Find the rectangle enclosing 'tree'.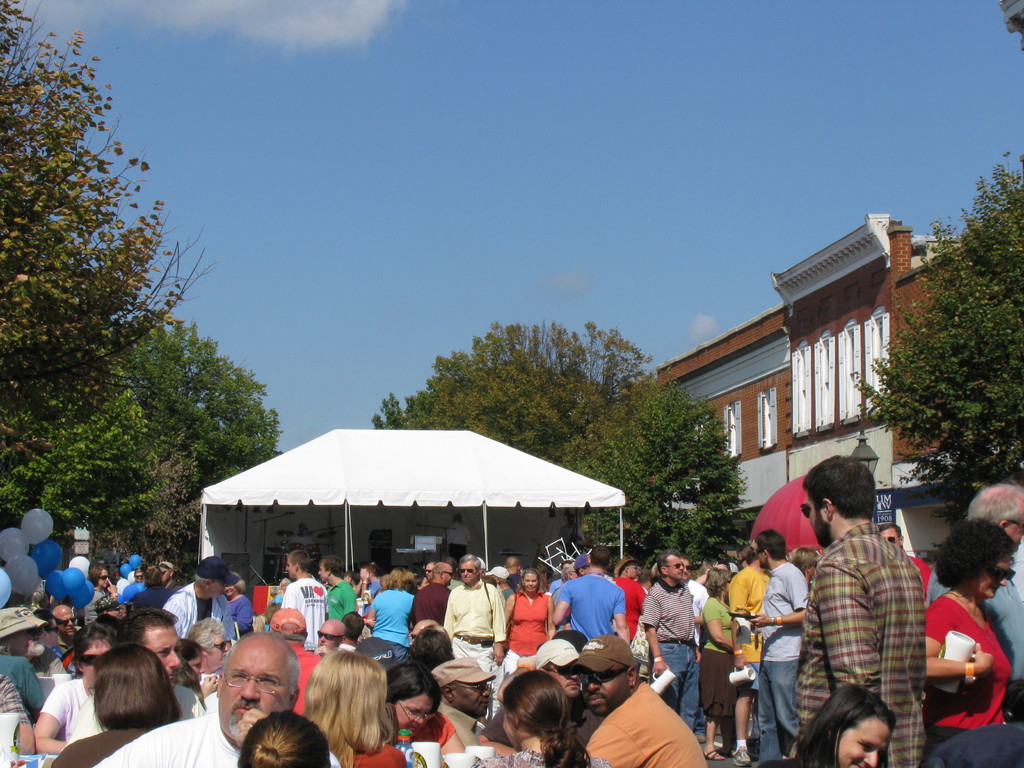
0,0,210,464.
